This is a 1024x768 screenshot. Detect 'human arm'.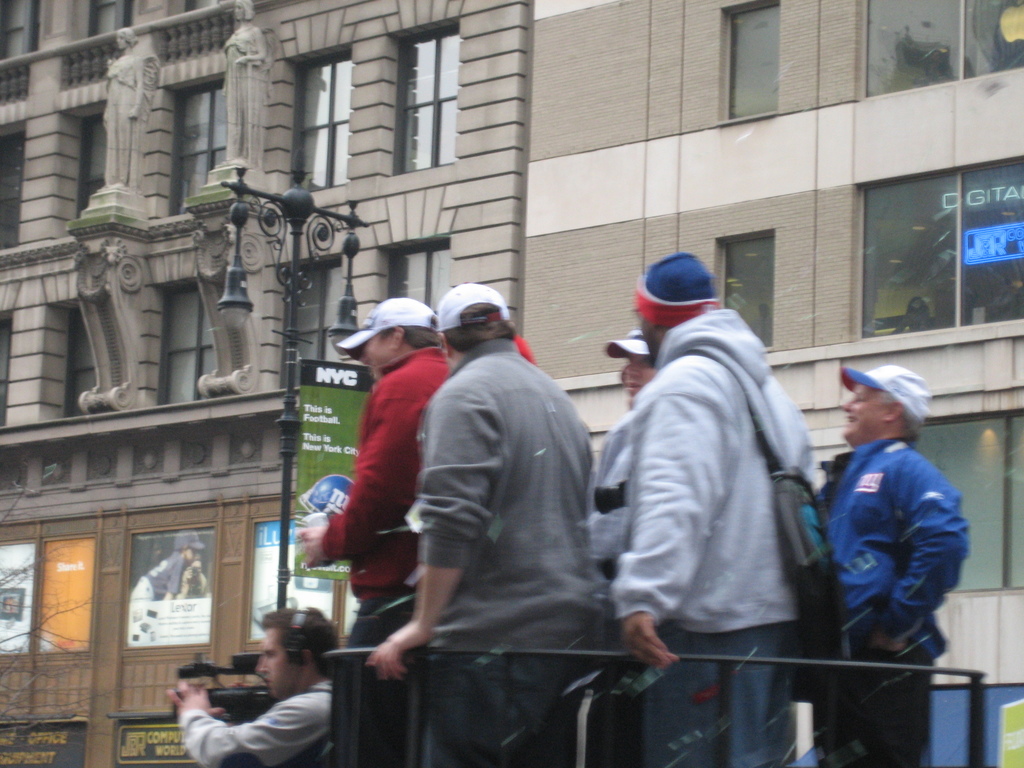
(x1=164, y1=672, x2=333, y2=767).
